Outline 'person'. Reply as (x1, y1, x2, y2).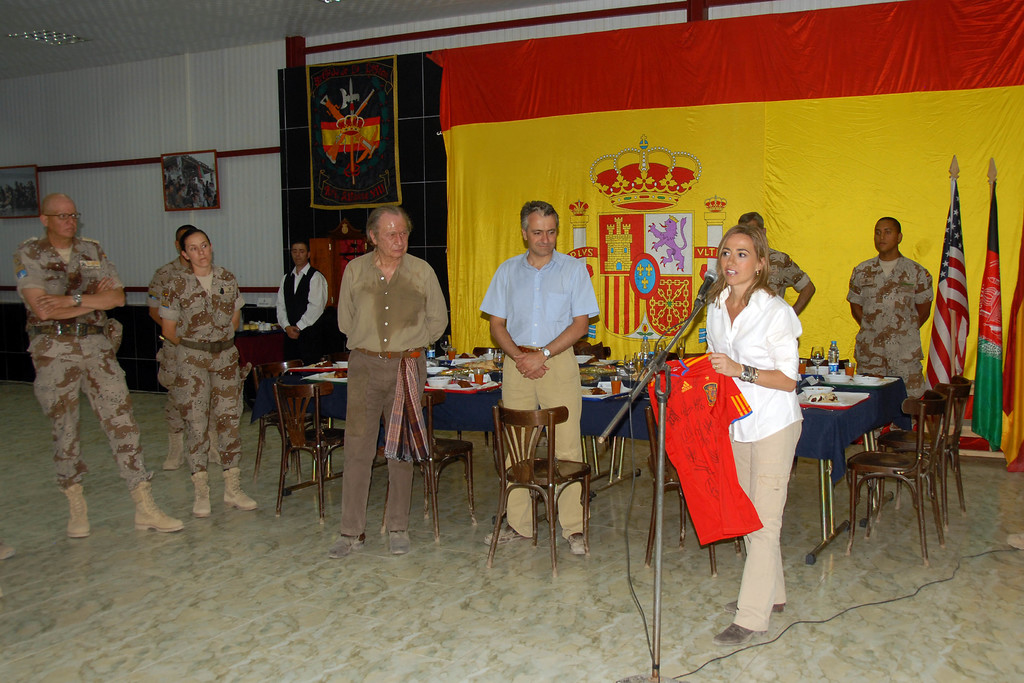
(707, 227, 808, 648).
